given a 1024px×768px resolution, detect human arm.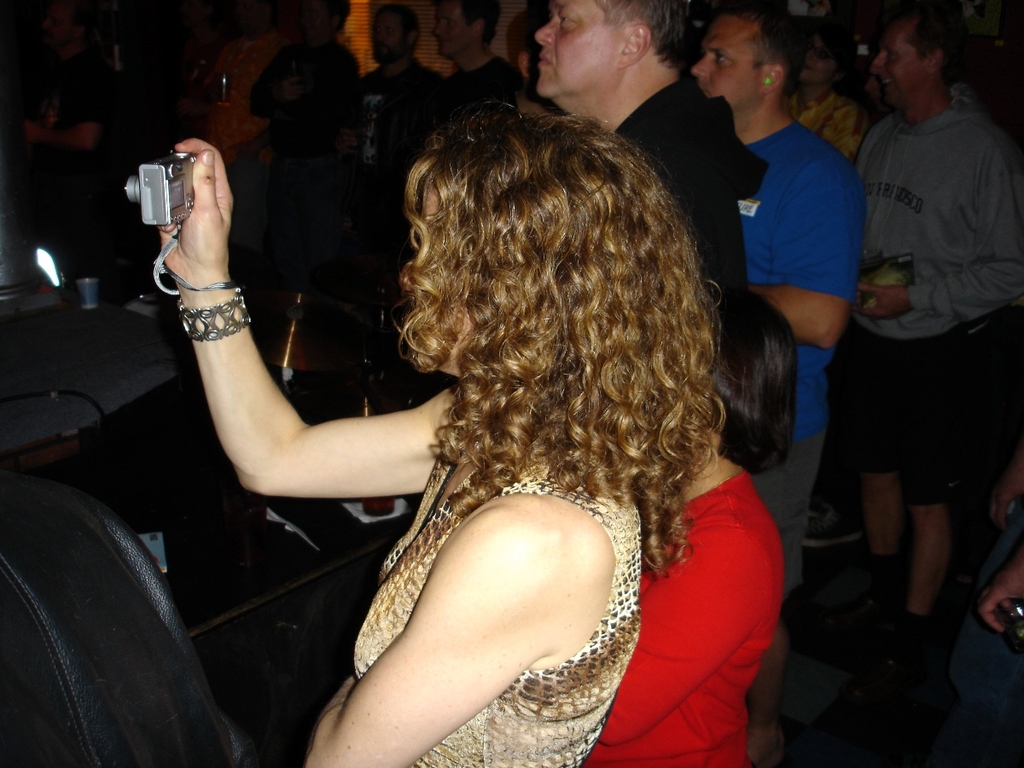
crop(984, 447, 1023, 532).
